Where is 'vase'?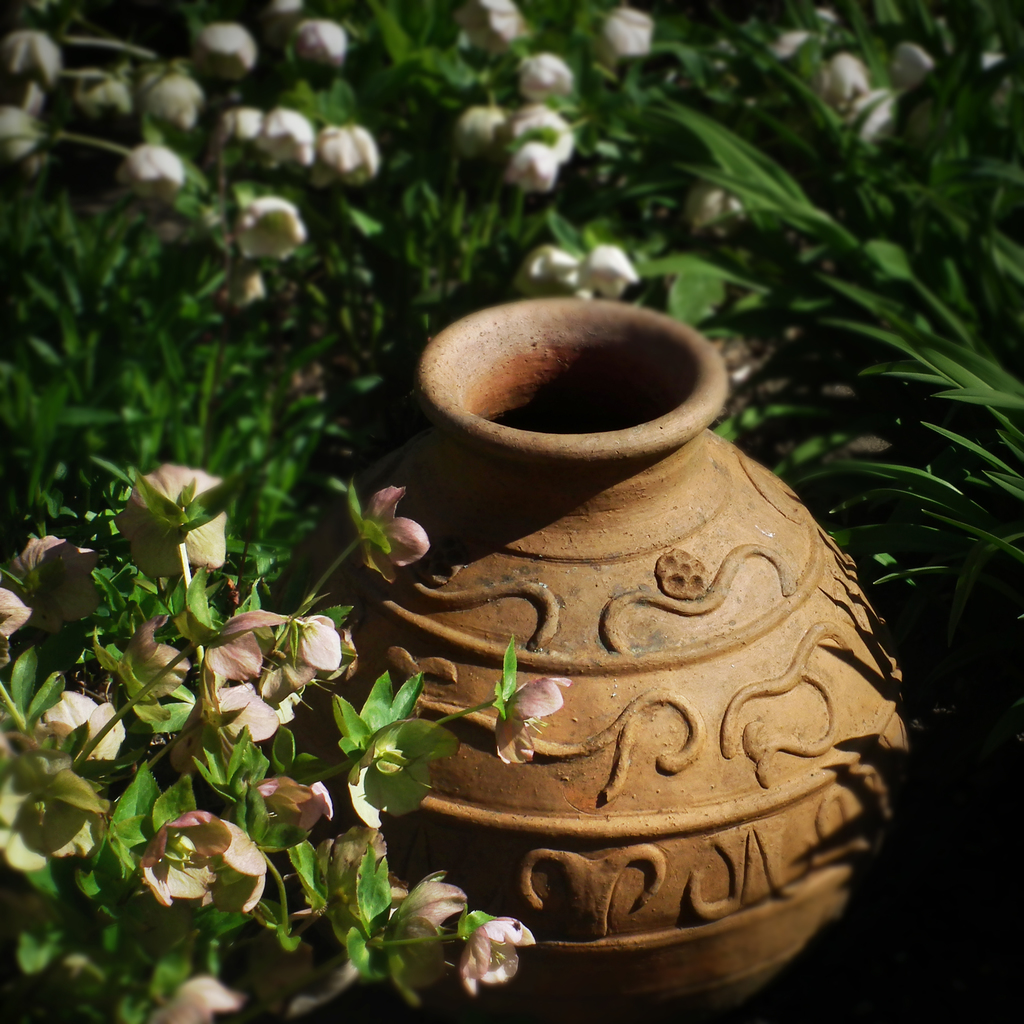
(left=294, top=298, right=910, bottom=1017).
